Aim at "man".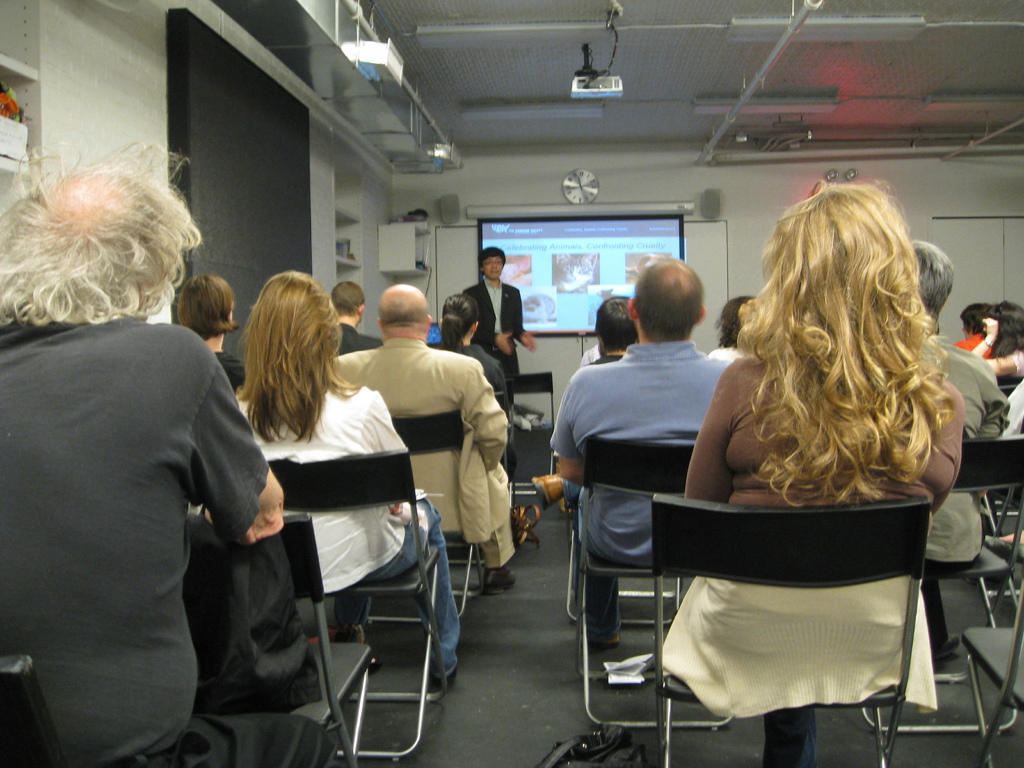
Aimed at pyautogui.locateOnScreen(330, 283, 516, 596).
